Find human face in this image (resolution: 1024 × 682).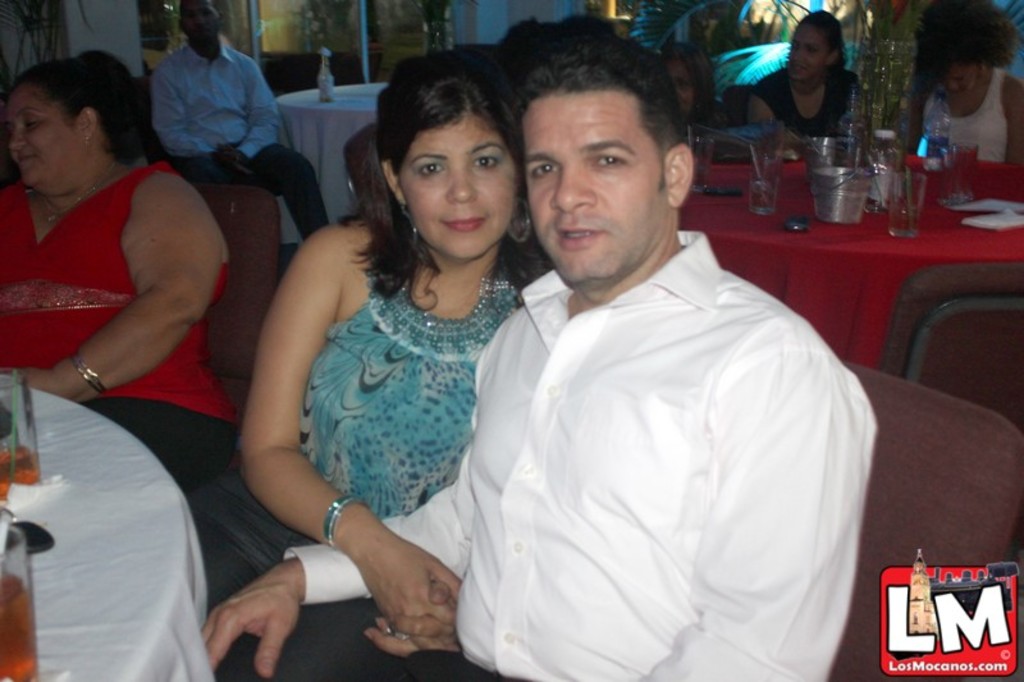
x1=667, y1=59, x2=695, y2=106.
